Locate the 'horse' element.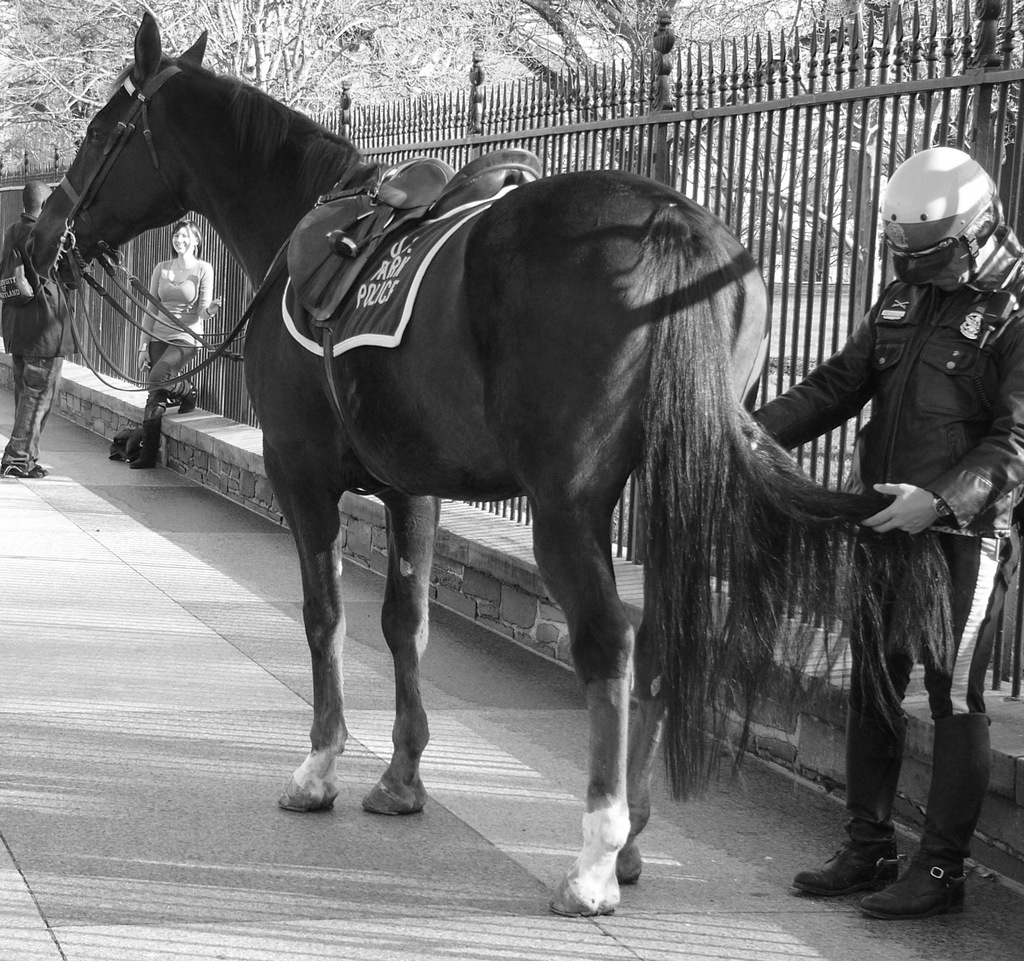
Element bbox: box(25, 12, 953, 917).
